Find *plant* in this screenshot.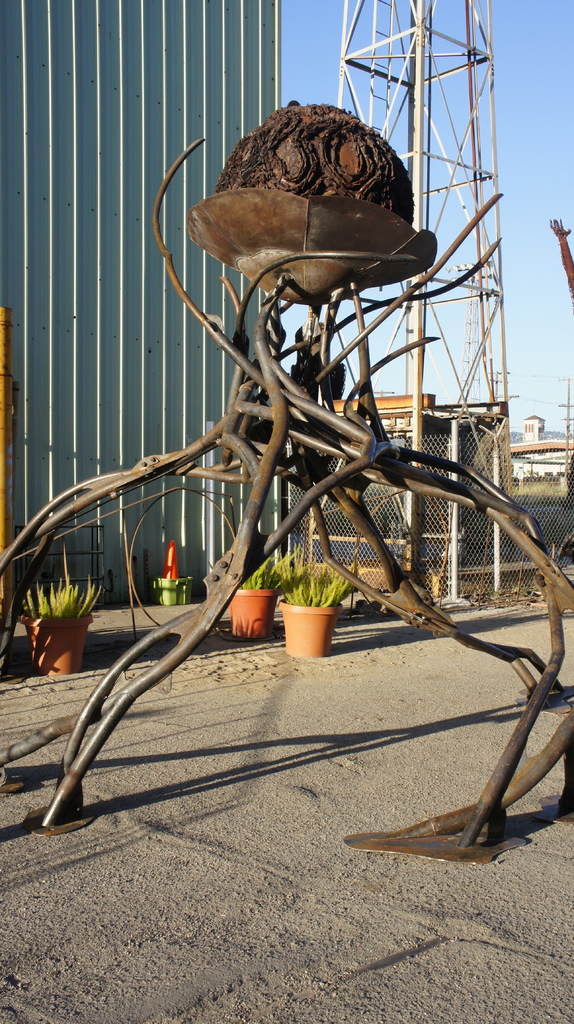
The bounding box for *plant* is x1=26, y1=574, x2=116, y2=671.
